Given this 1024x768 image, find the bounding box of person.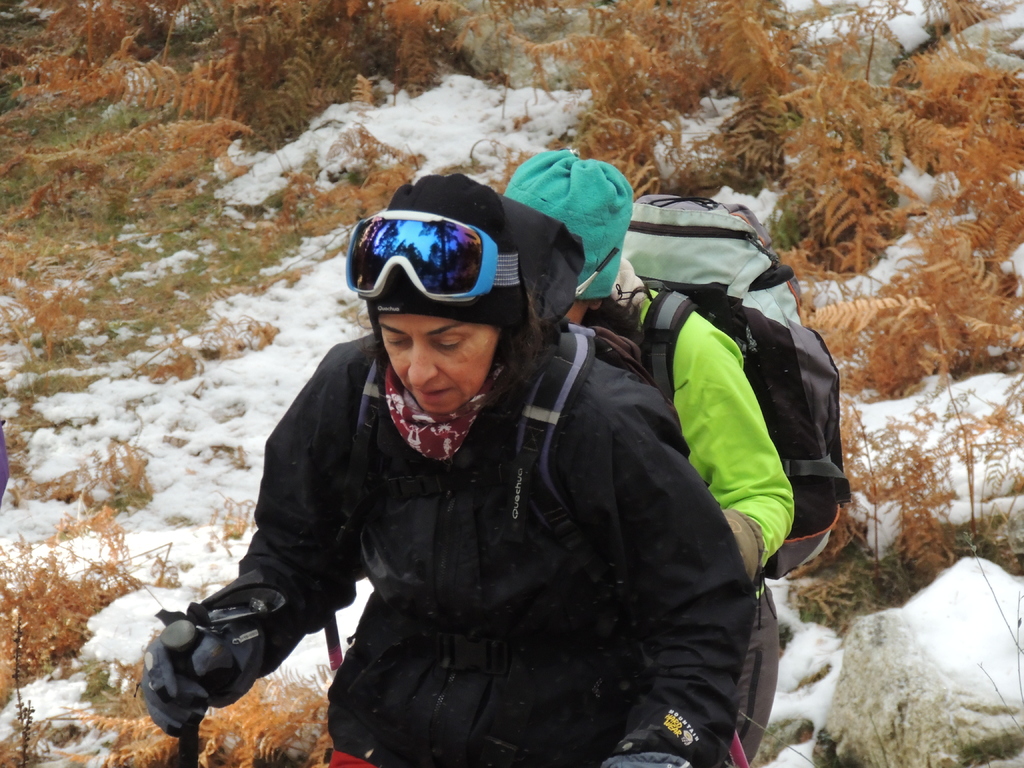
left=138, top=168, right=757, bottom=765.
